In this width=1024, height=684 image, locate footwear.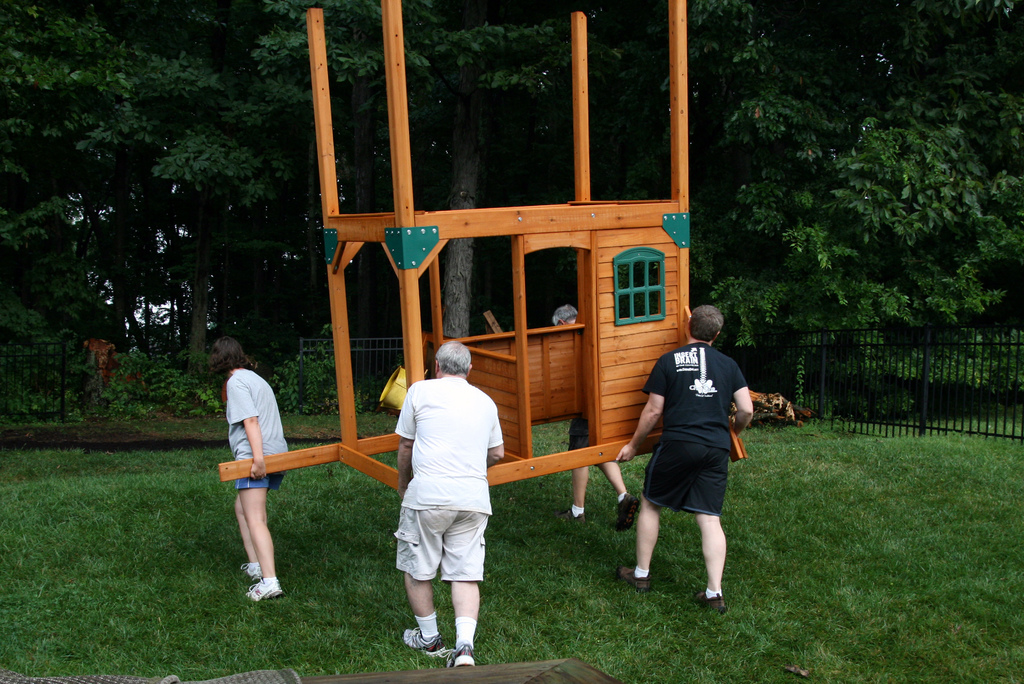
Bounding box: BBox(237, 558, 261, 583).
